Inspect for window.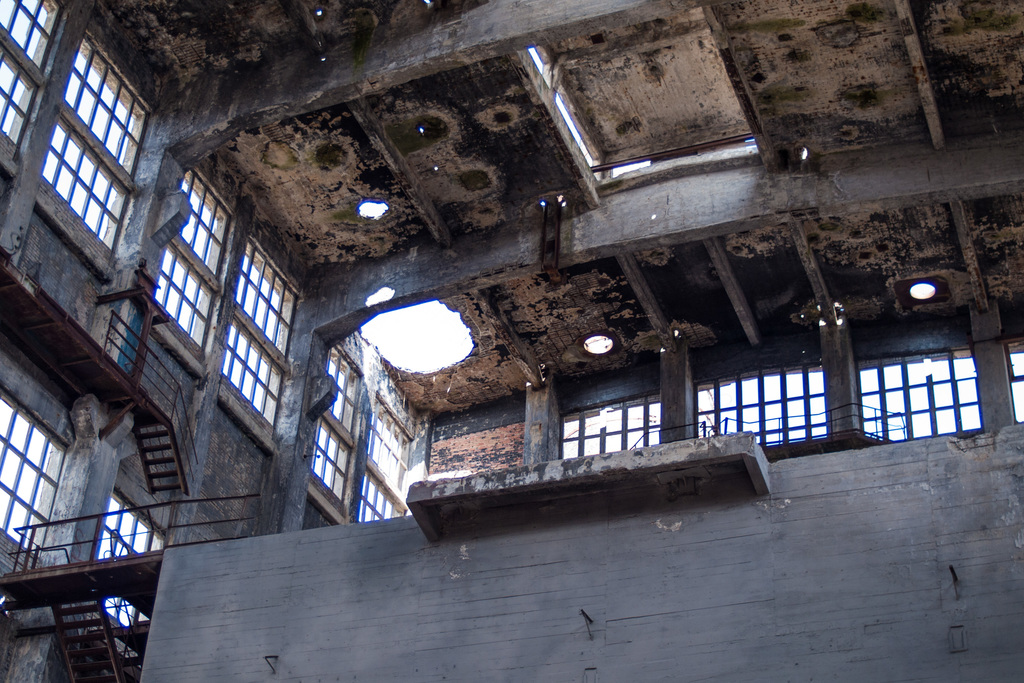
Inspection: 327 346 363 427.
